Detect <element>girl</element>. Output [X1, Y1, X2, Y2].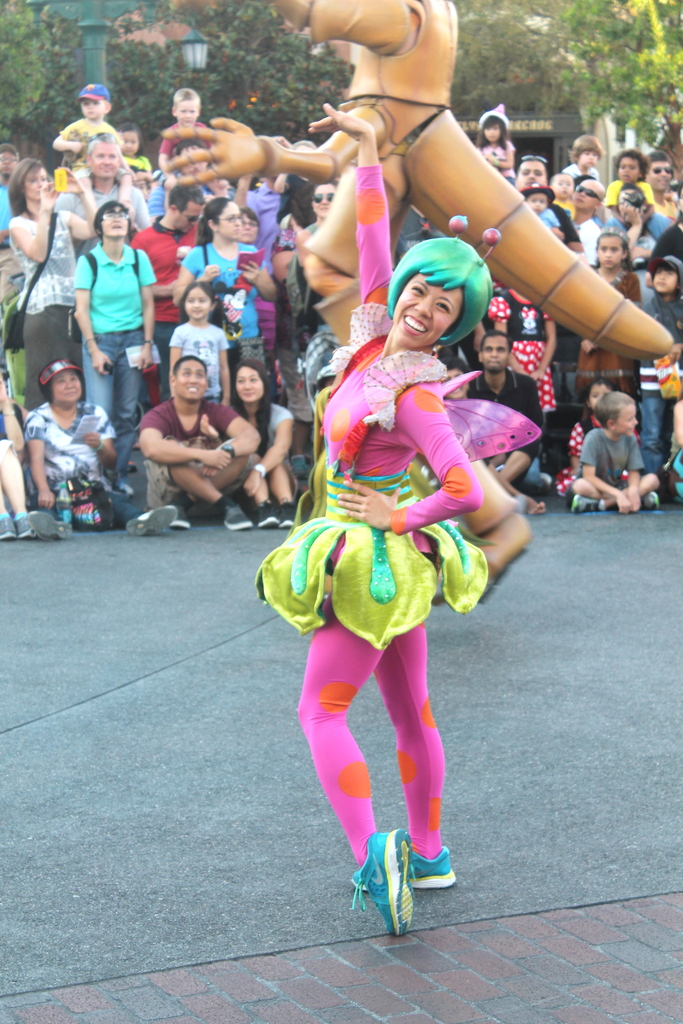
[572, 232, 639, 383].
